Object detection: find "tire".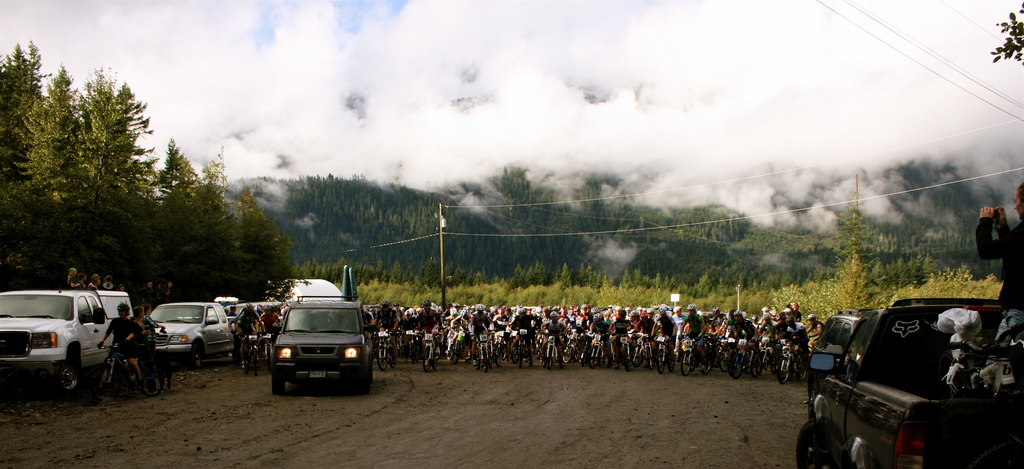
[x1=788, y1=422, x2=840, y2=468].
